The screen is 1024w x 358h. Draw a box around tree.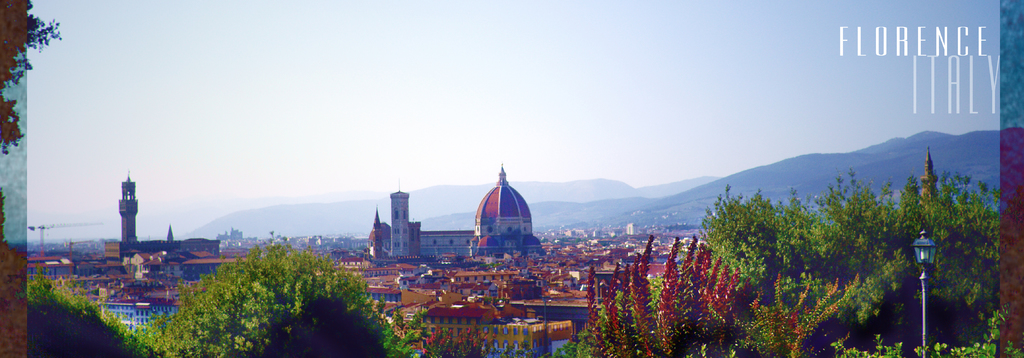
Rect(381, 304, 447, 357).
